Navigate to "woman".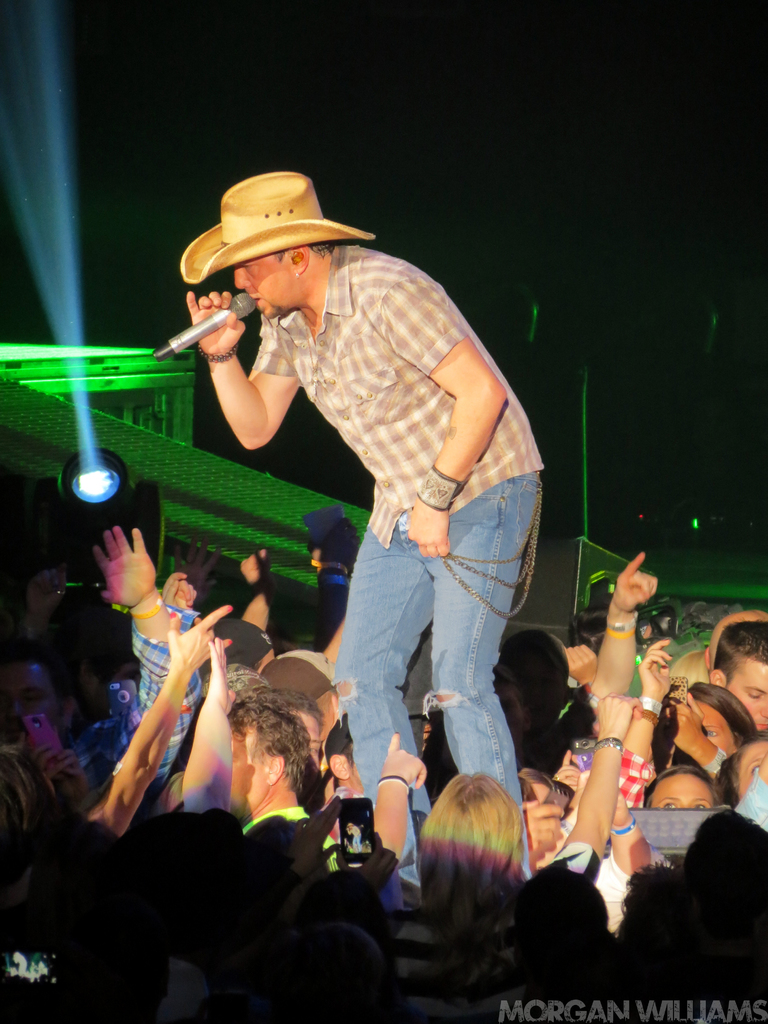
Navigation target: x1=646, y1=760, x2=716, y2=814.
